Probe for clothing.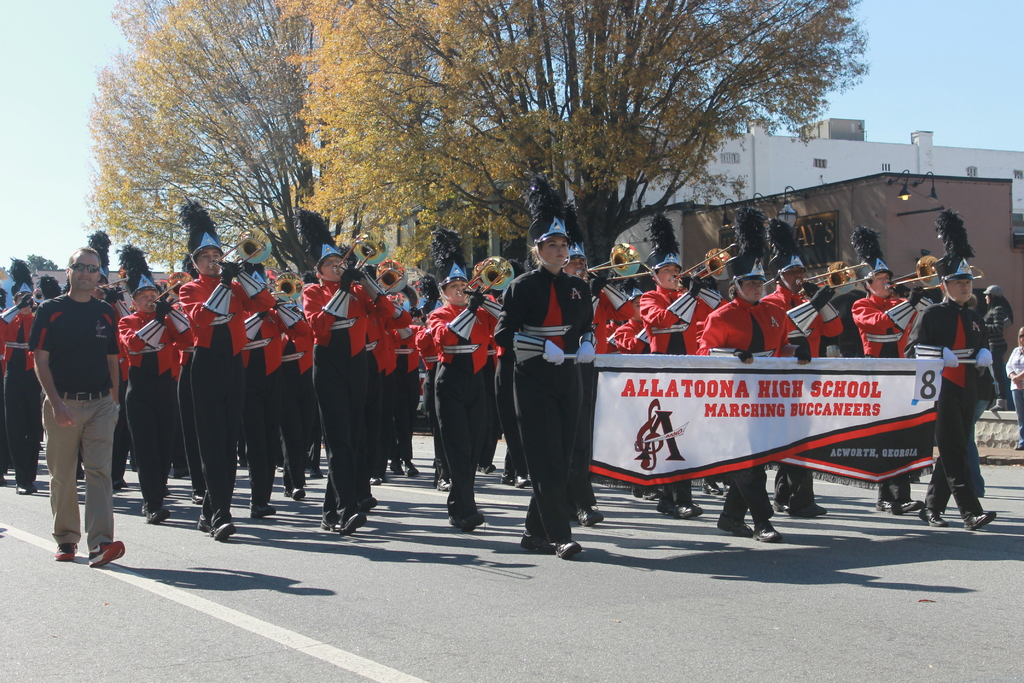
Probe result: (353, 312, 403, 501).
